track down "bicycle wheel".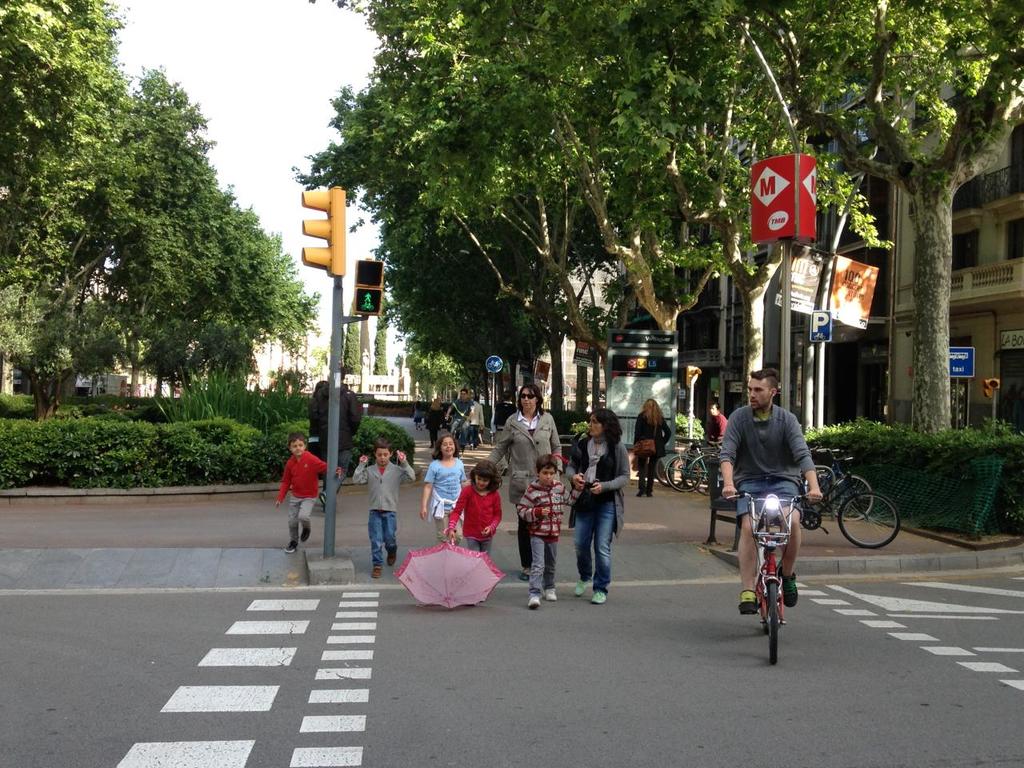
Tracked to box=[836, 488, 902, 549].
